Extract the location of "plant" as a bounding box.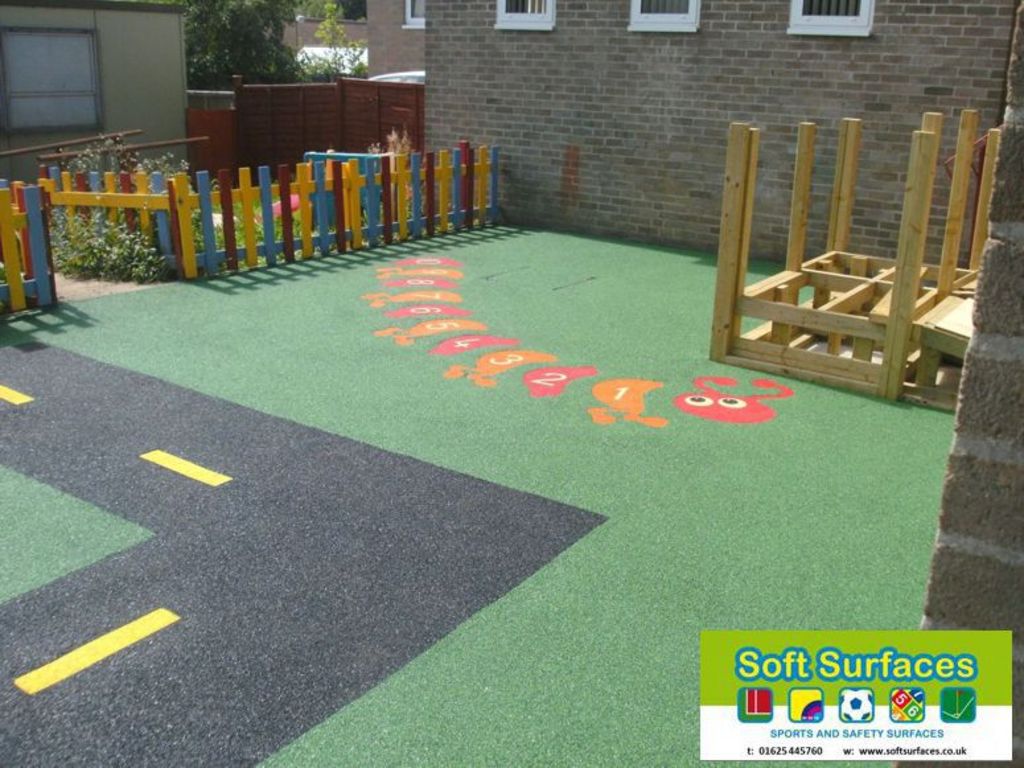
locate(141, 177, 371, 252).
